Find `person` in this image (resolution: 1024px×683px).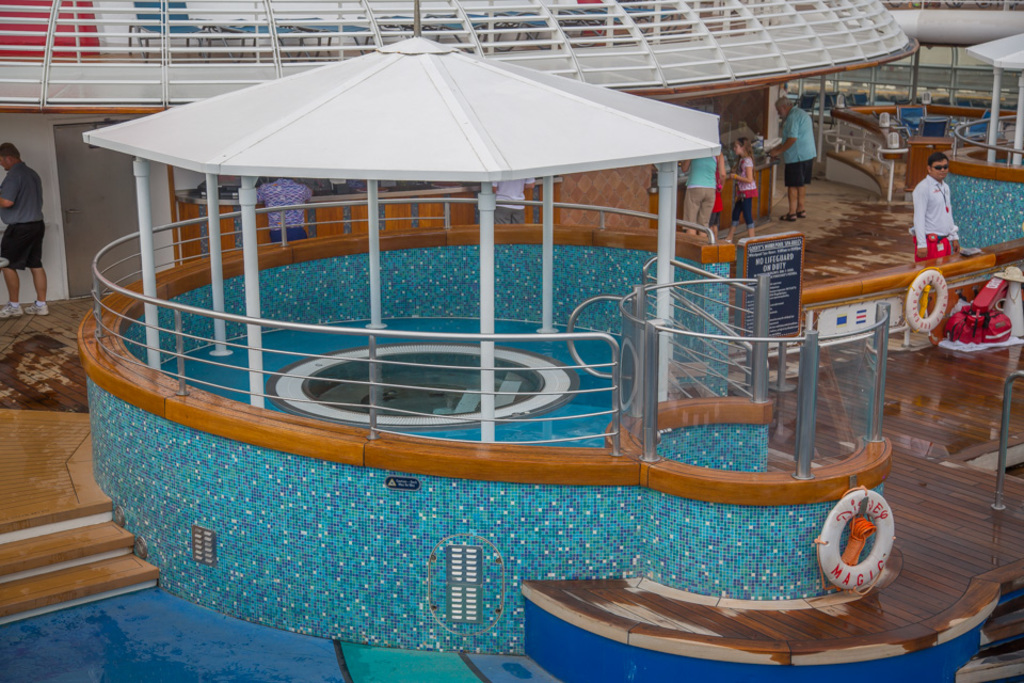
906/149/959/265.
